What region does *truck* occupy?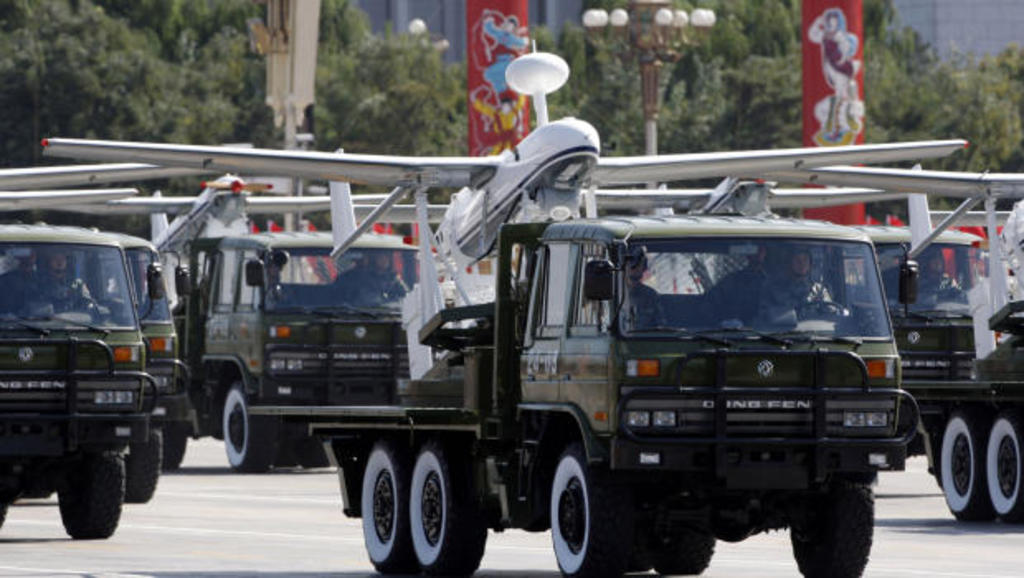
box=[827, 218, 976, 474].
